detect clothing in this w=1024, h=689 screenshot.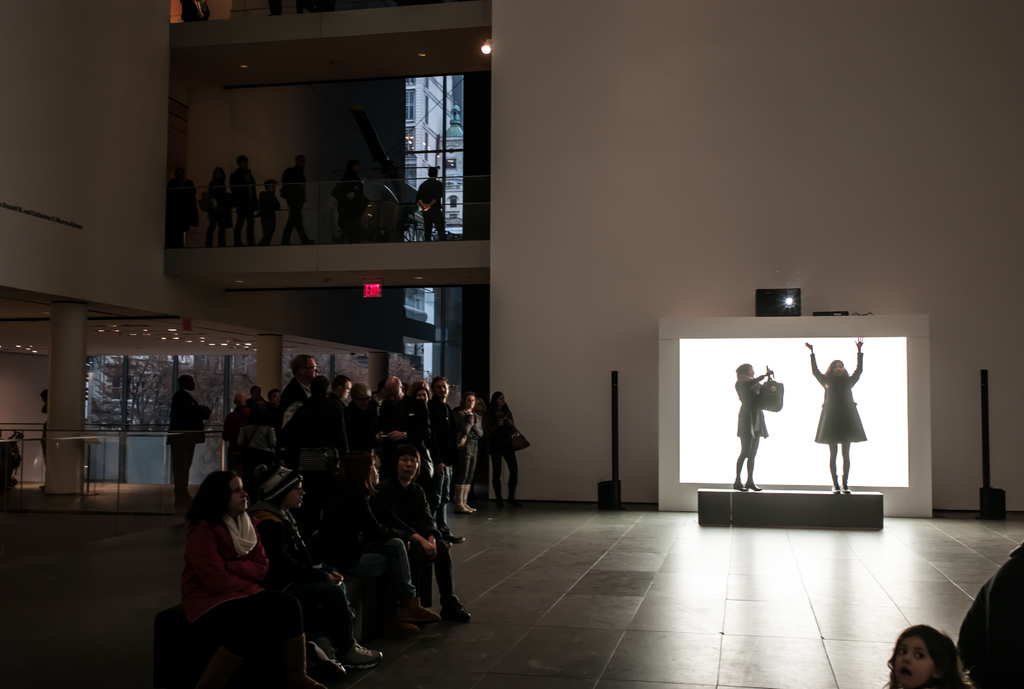
Detection: bbox=[808, 351, 867, 444].
